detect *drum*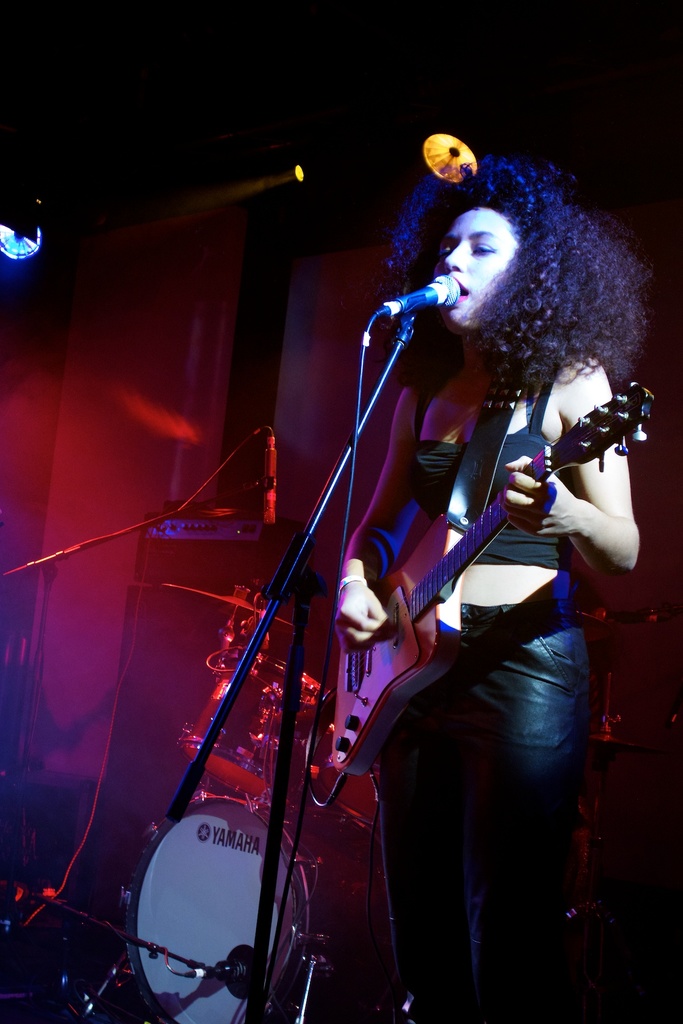
(left=176, top=652, right=344, bottom=803)
